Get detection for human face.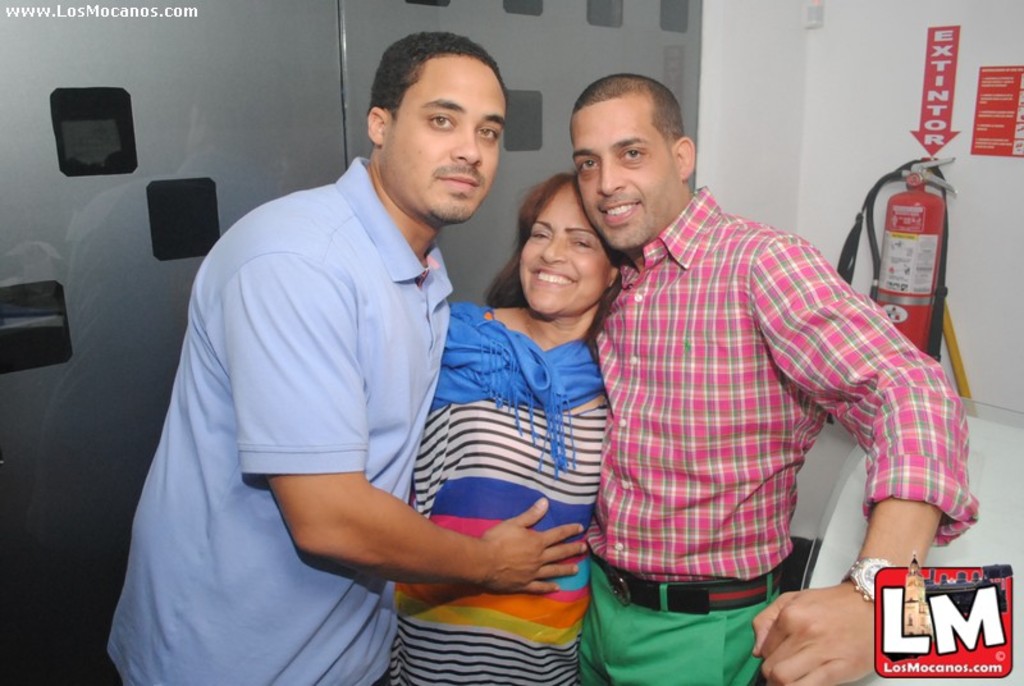
Detection: [573,96,682,252].
